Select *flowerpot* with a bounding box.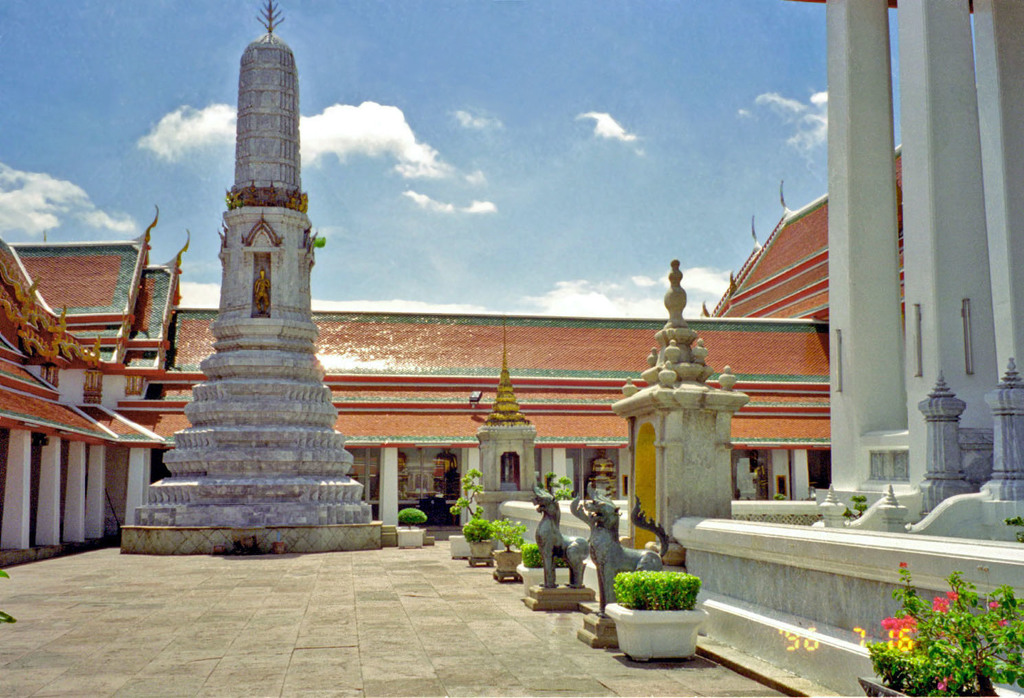
[467,538,493,562].
